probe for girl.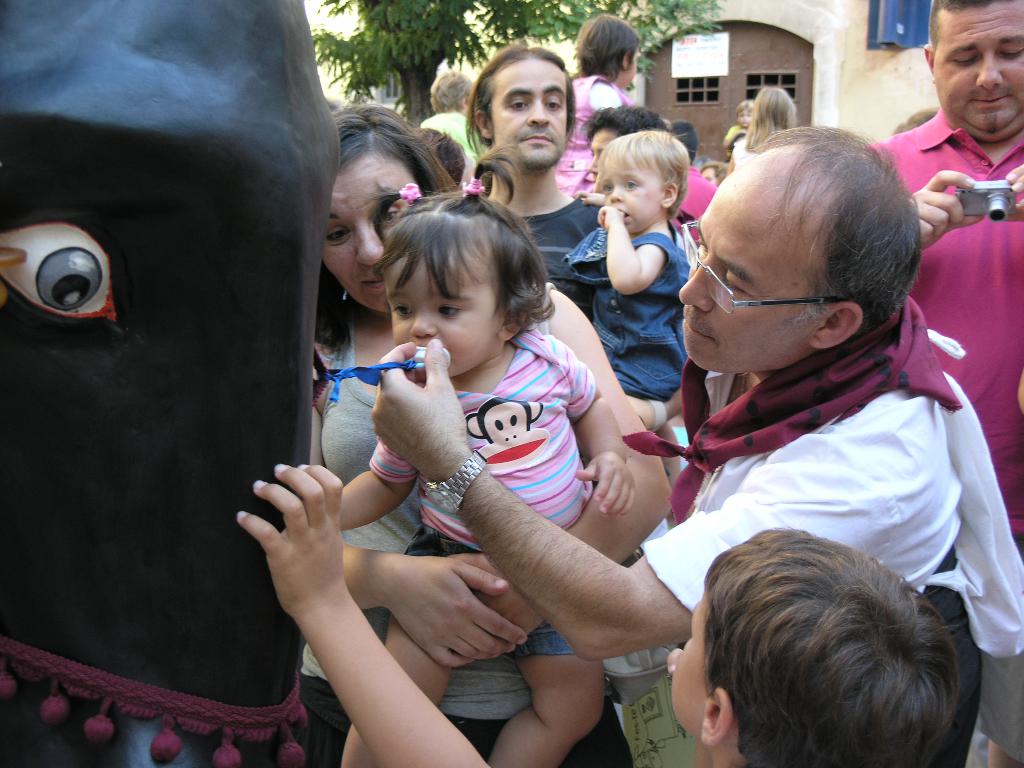
Probe result: rect(726, 81, 794, 168).
